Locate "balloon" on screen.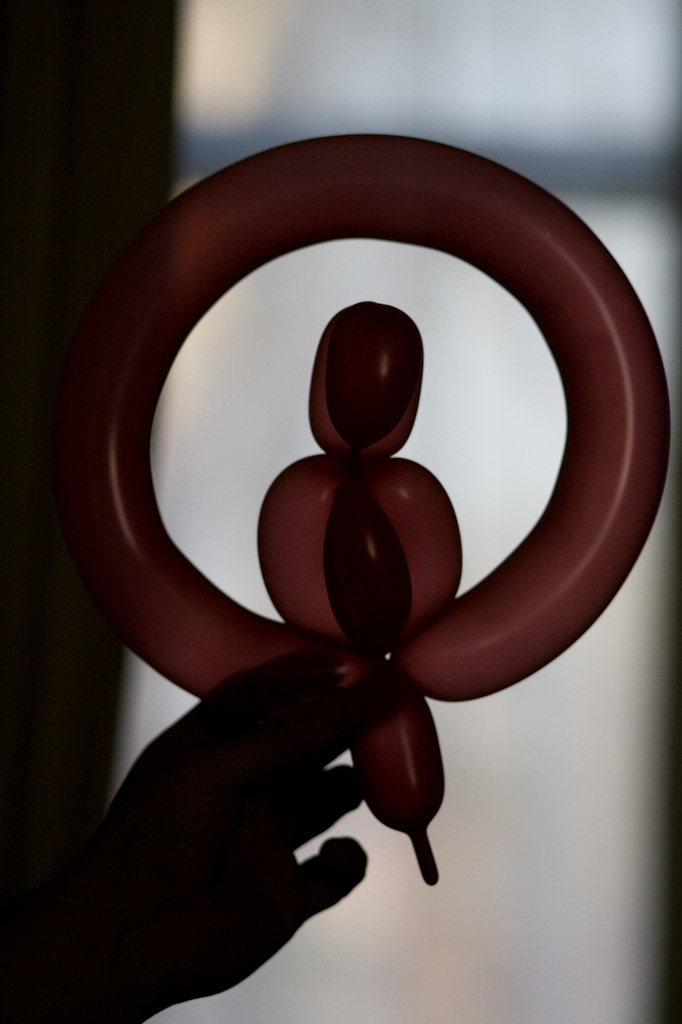
On screen at [37,122,672,887].
